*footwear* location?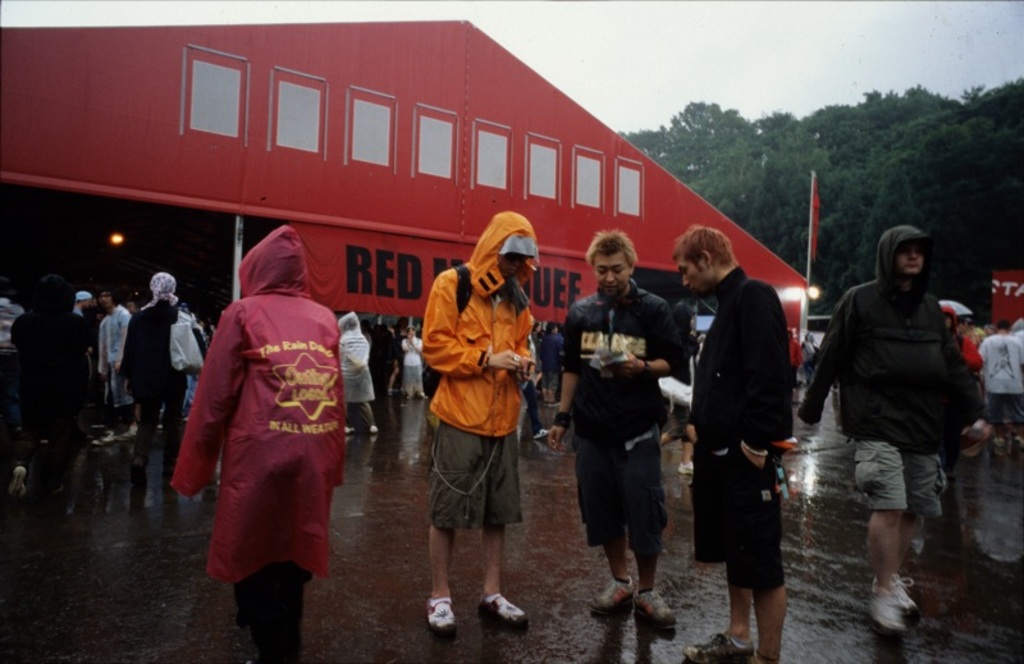
crop(476, 590, 526, 621)
